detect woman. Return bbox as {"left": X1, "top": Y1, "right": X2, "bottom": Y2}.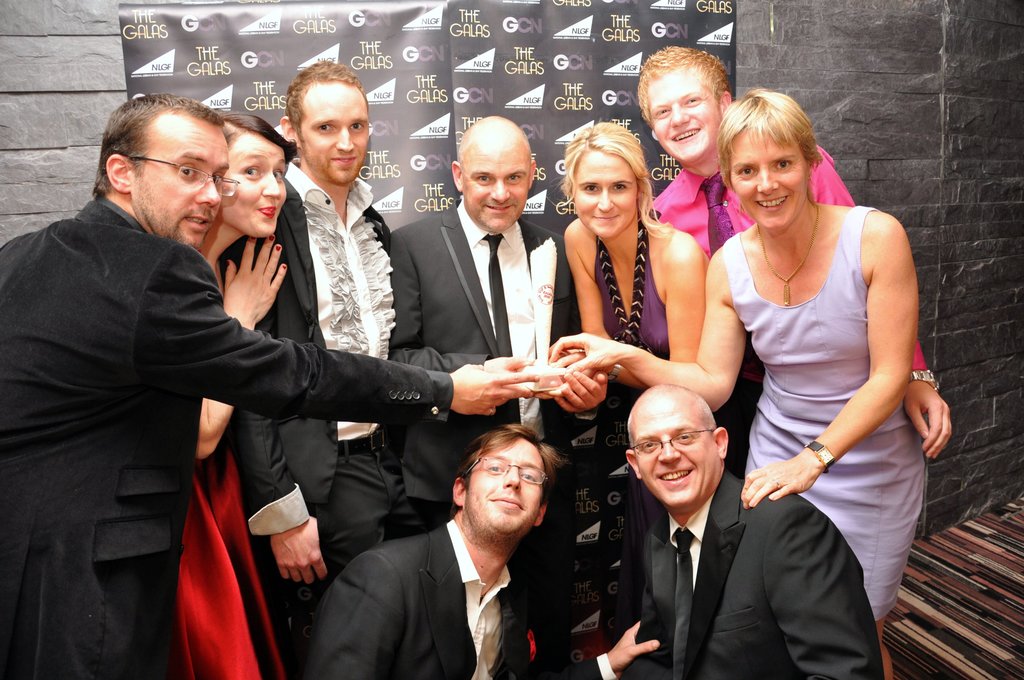
{"left": 174, "top": 108, "right": 299, "bottom": 679}.
